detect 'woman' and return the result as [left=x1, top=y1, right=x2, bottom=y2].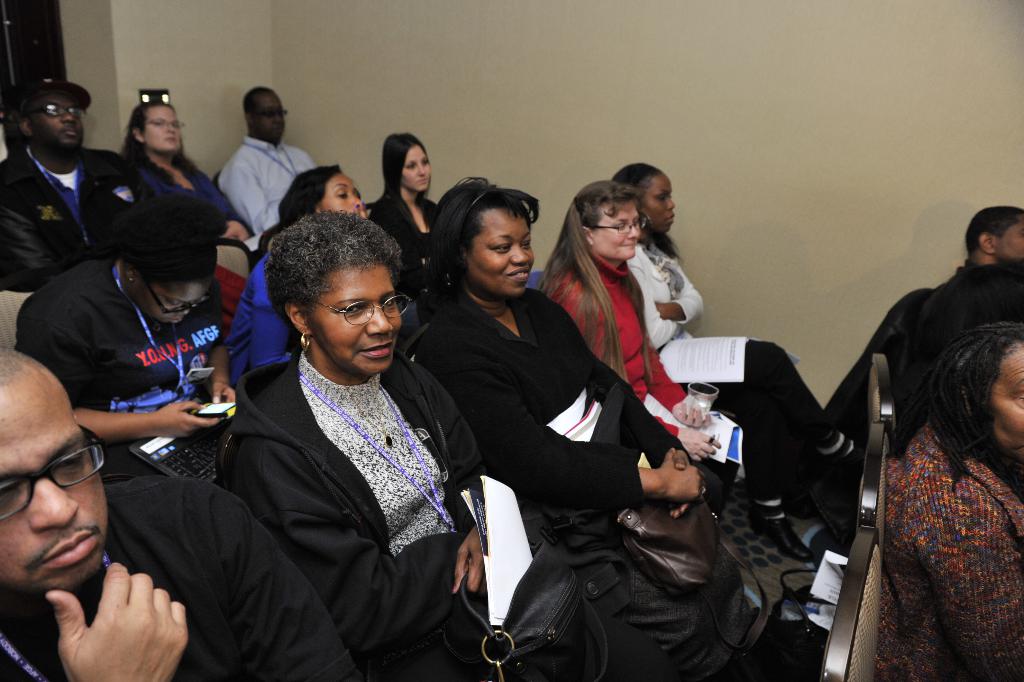
[left=365, top=127, right=439, bottom=264].
